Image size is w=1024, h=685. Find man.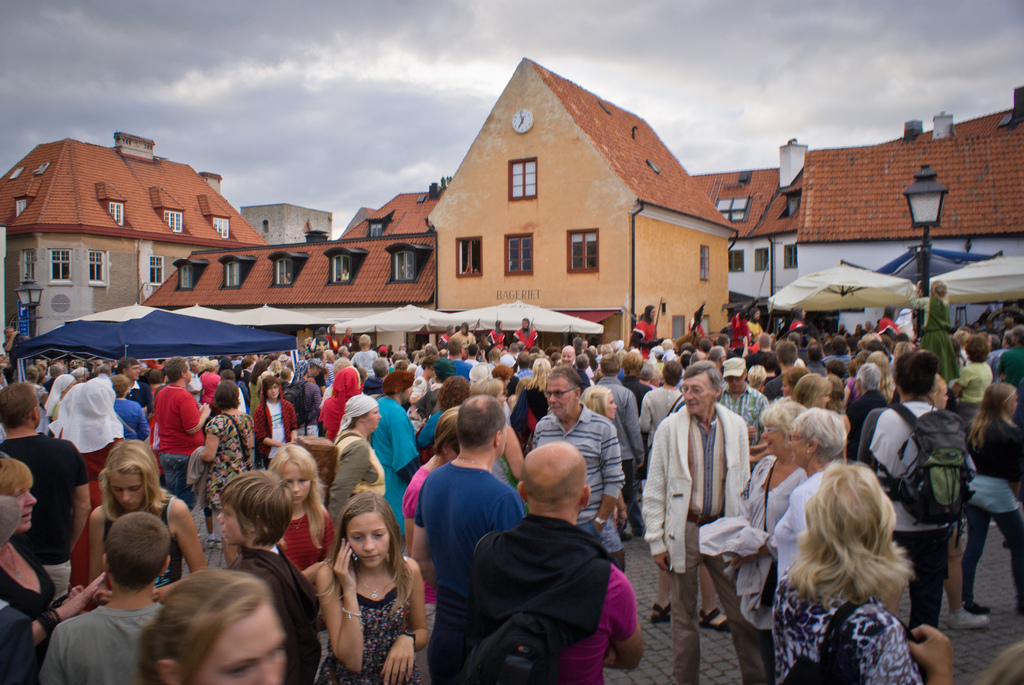
[639,363,744,654].
